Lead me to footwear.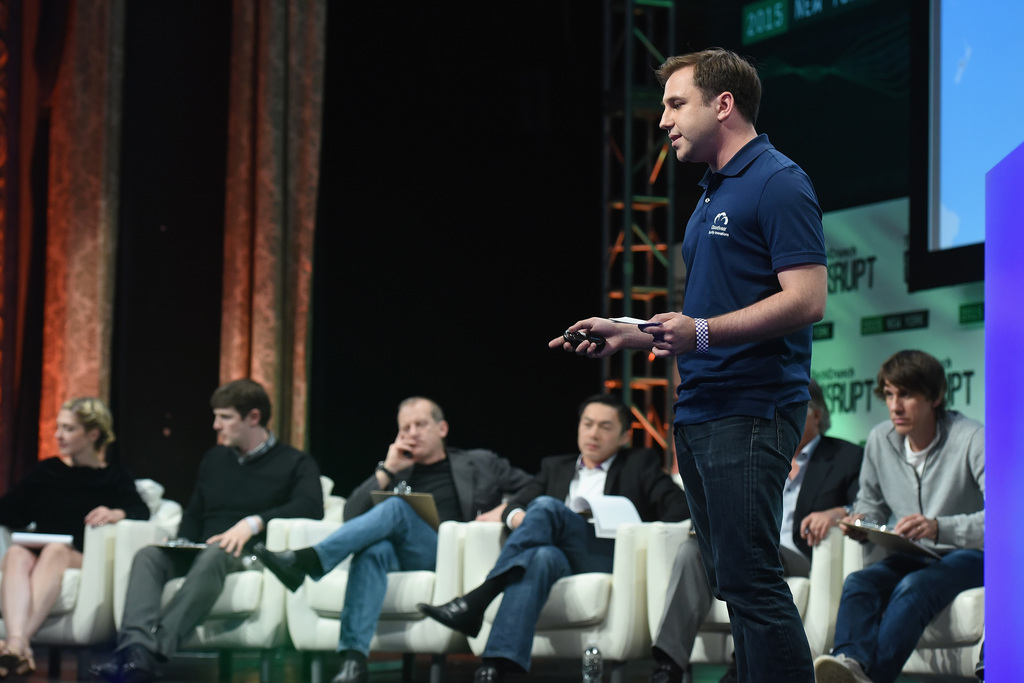
Lead to rect(416, 595, 486, 638).
